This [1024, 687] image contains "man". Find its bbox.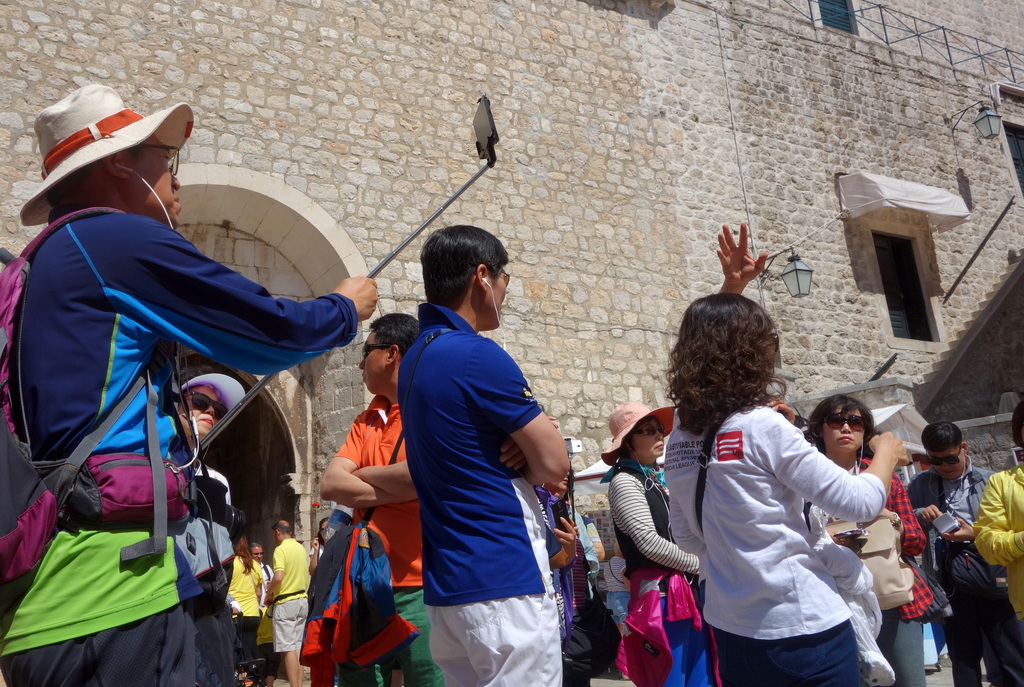
box(21, 118, 344, 636).
